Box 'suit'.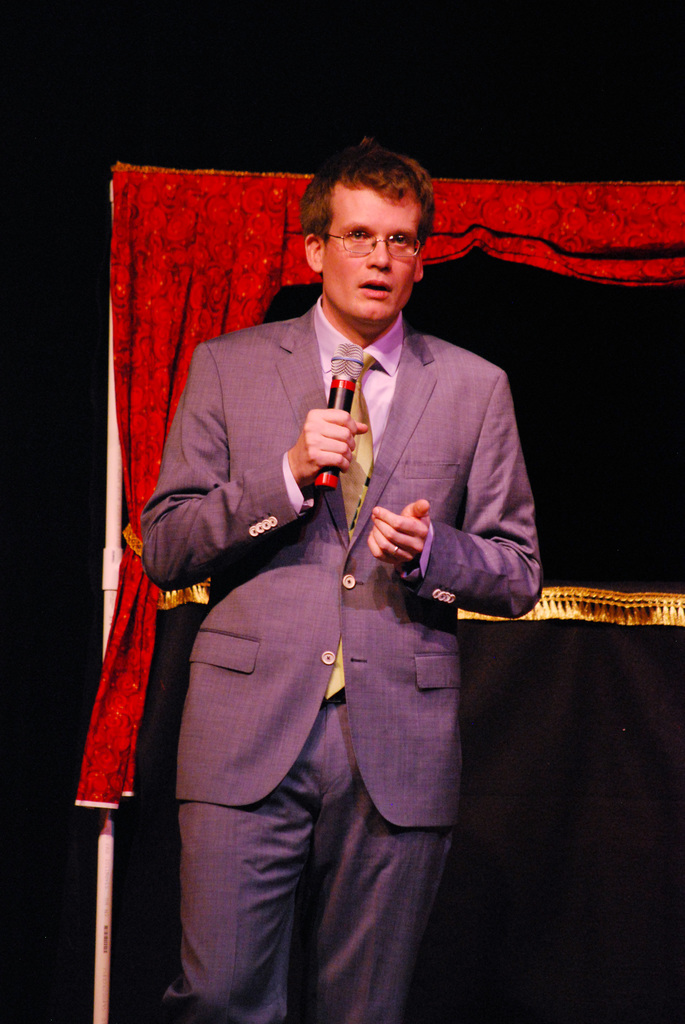
{"left": 144, "top": 167, "right": 523, "bottom": 1015}.
